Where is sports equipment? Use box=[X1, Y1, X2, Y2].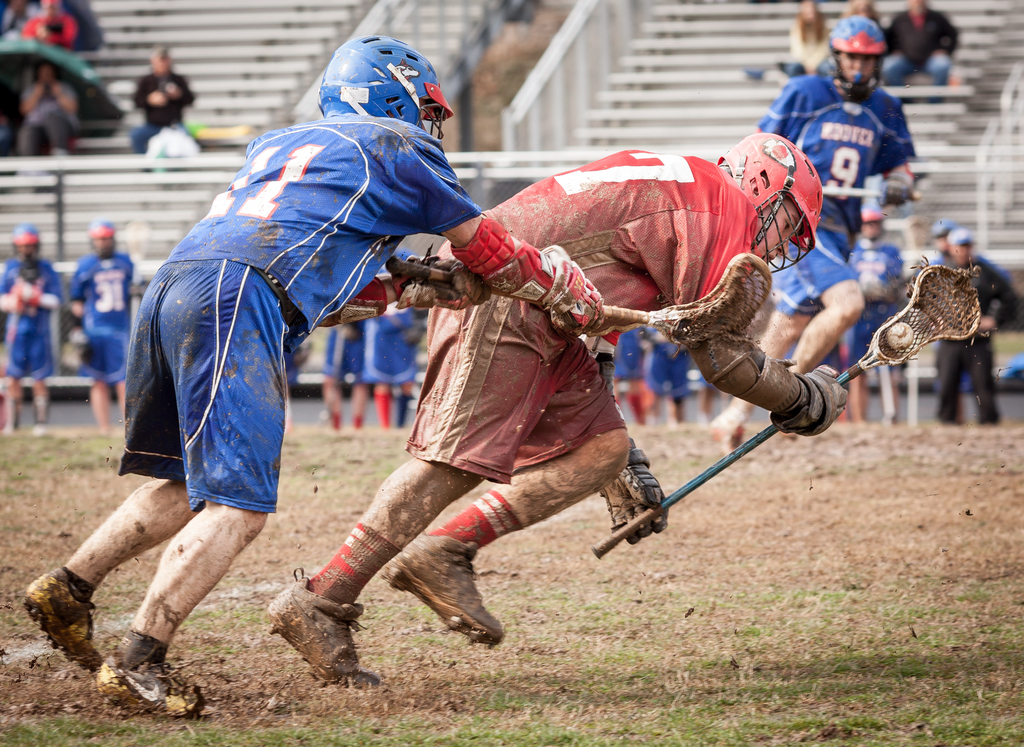
box=[877, 174, 913, 215].
